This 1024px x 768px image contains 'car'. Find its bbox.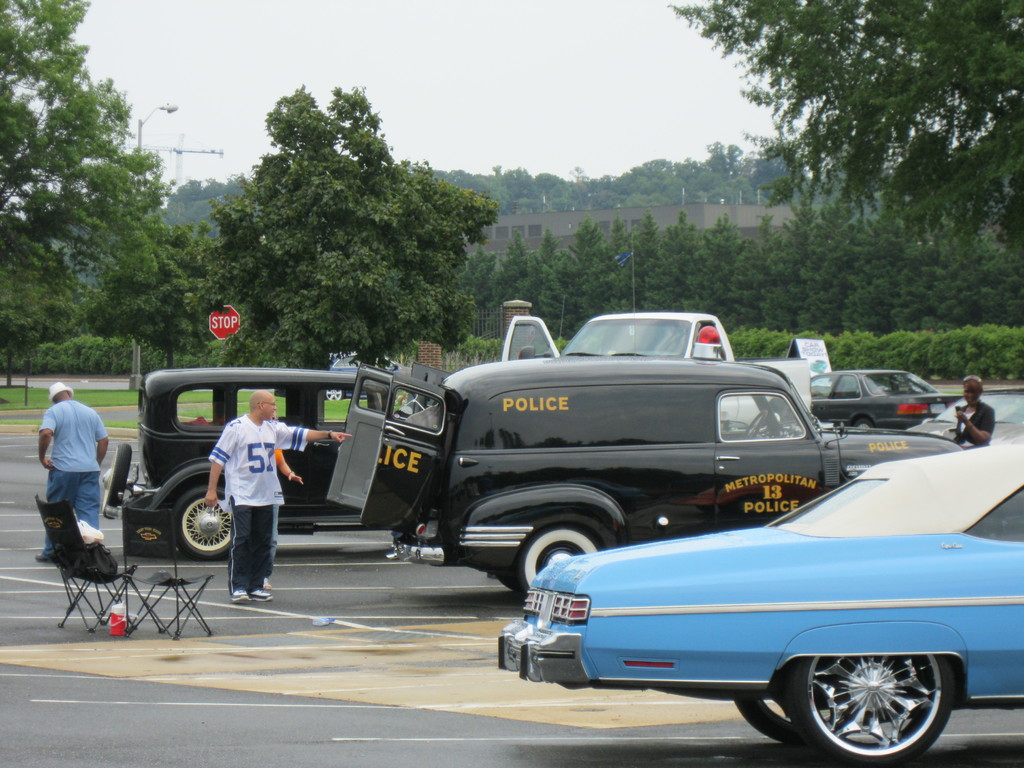
909, 388, 1023, 448.
